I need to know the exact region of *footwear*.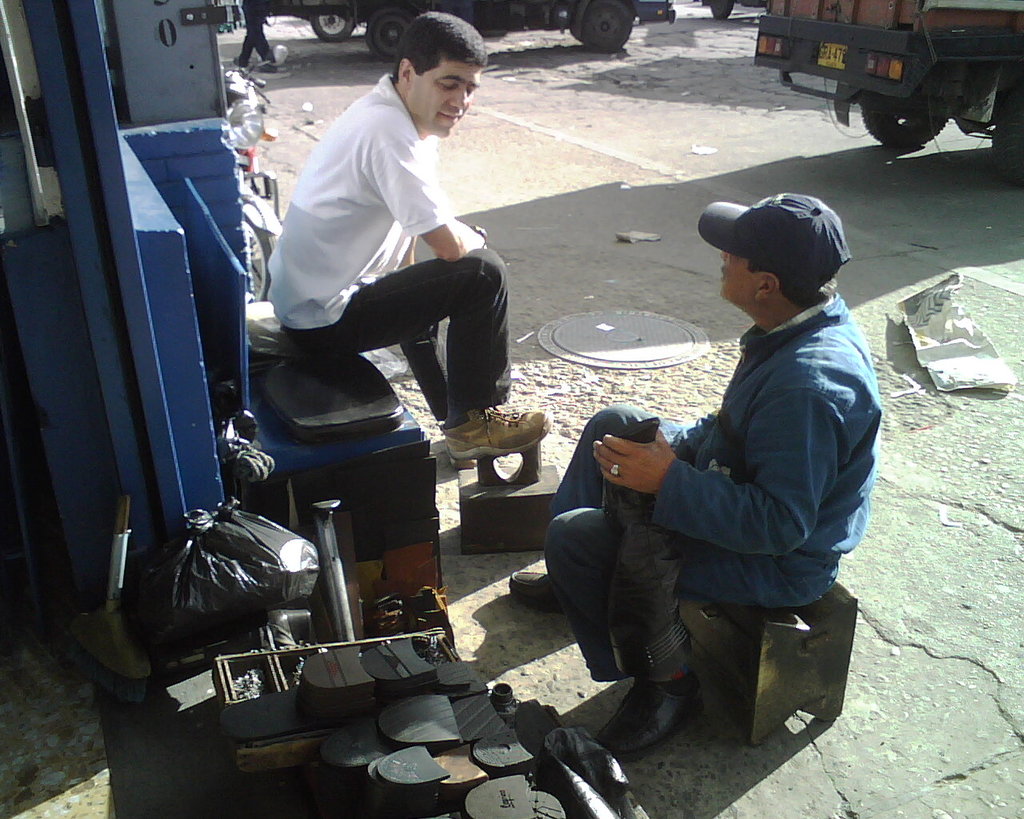
Region: detection(597, 677, 719, 747).
